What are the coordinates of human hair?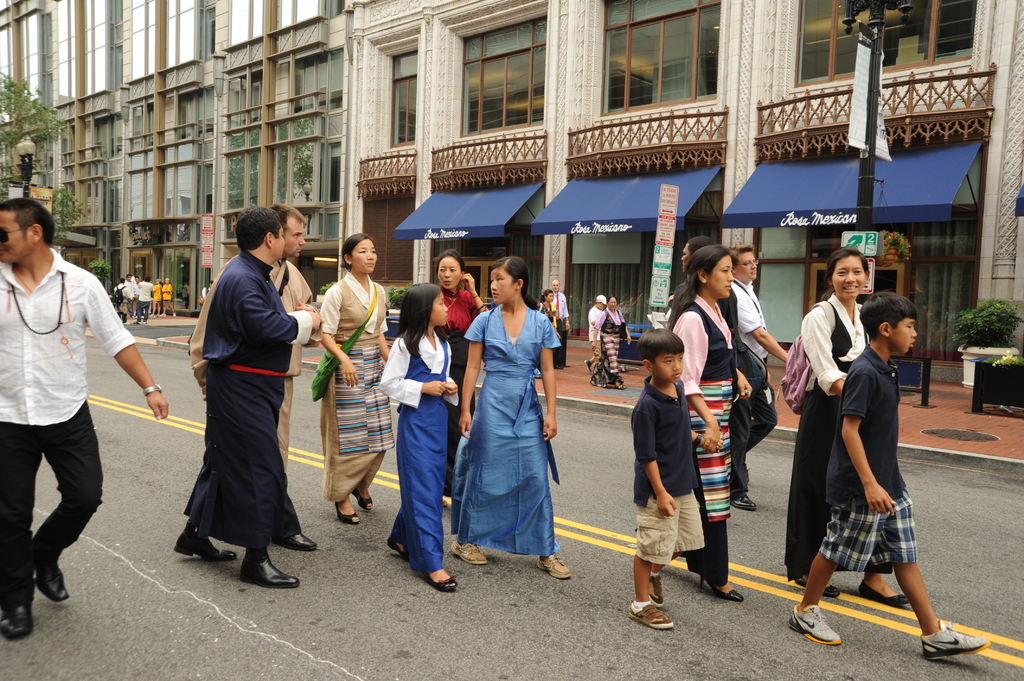
(134, 277, 138, 278).
